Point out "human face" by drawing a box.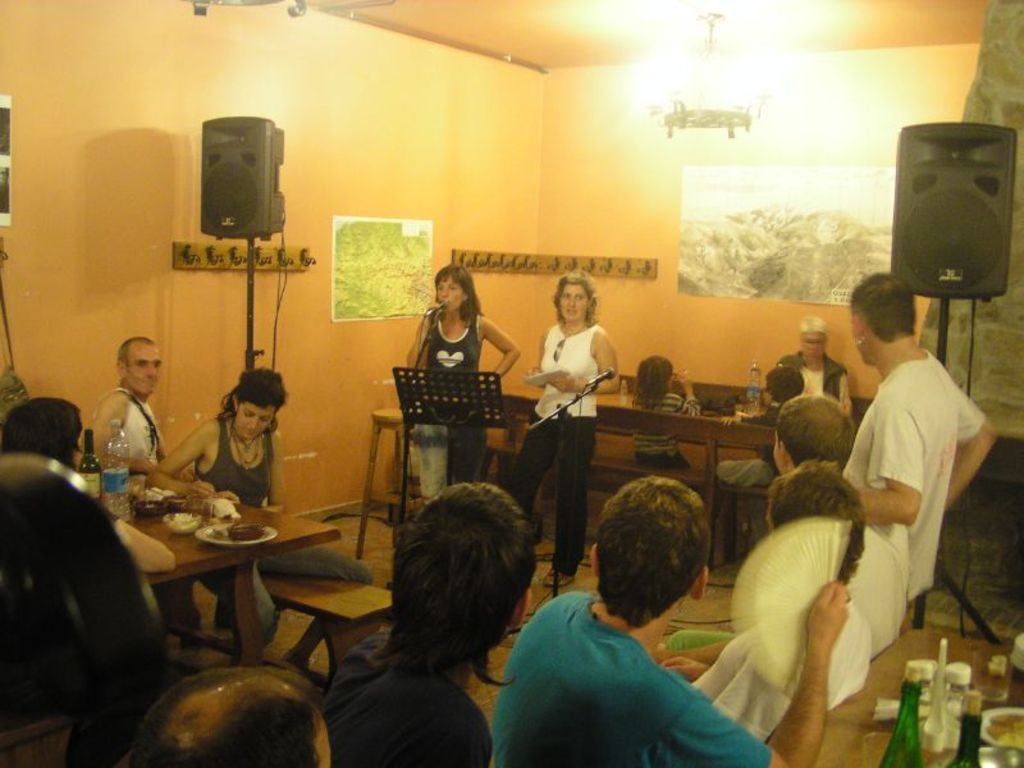
[x1=438, y1=275, x2=457, y2=310].
